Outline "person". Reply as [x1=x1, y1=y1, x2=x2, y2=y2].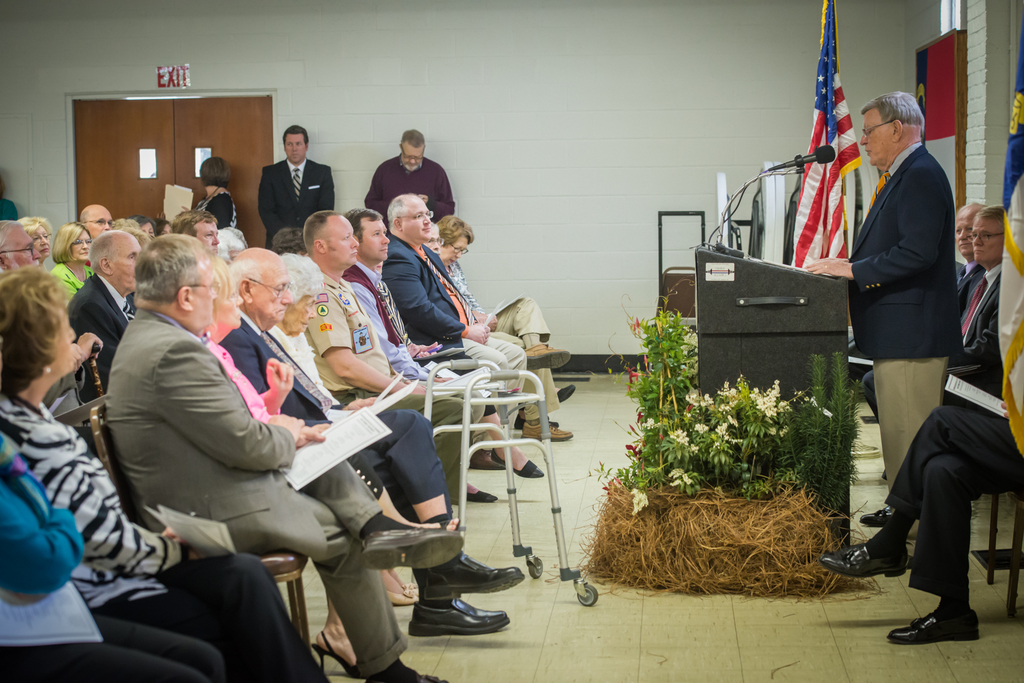
[x1=450, y1=227, x2=572, y2=370].
